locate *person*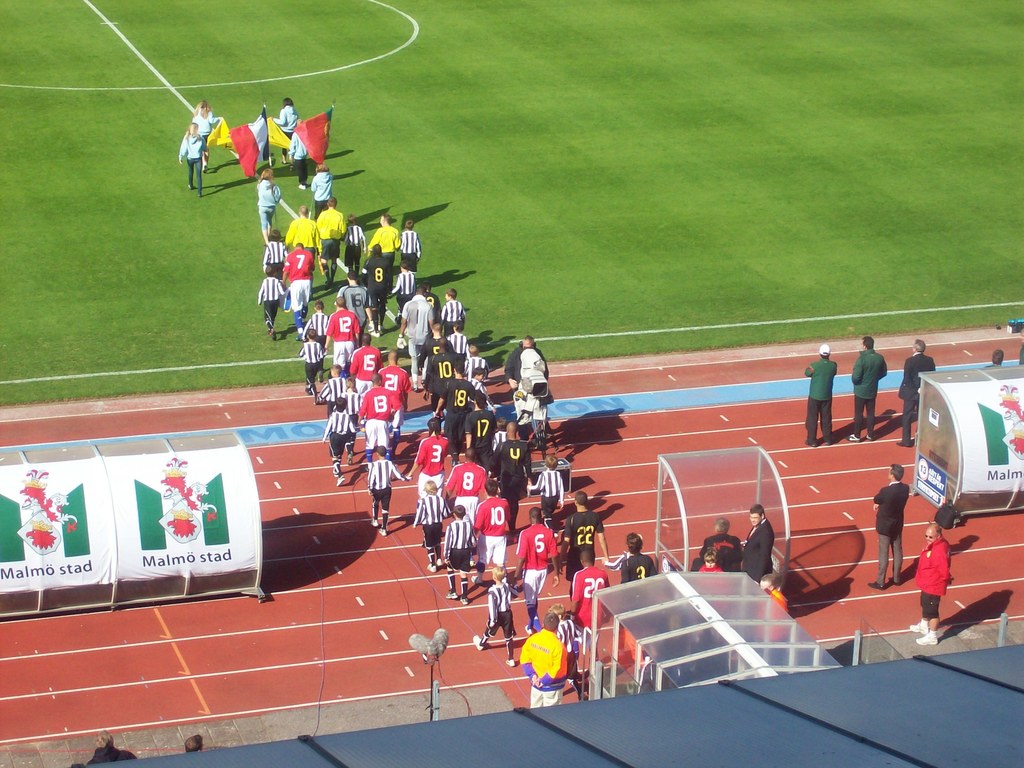
[486,420,531,516]
